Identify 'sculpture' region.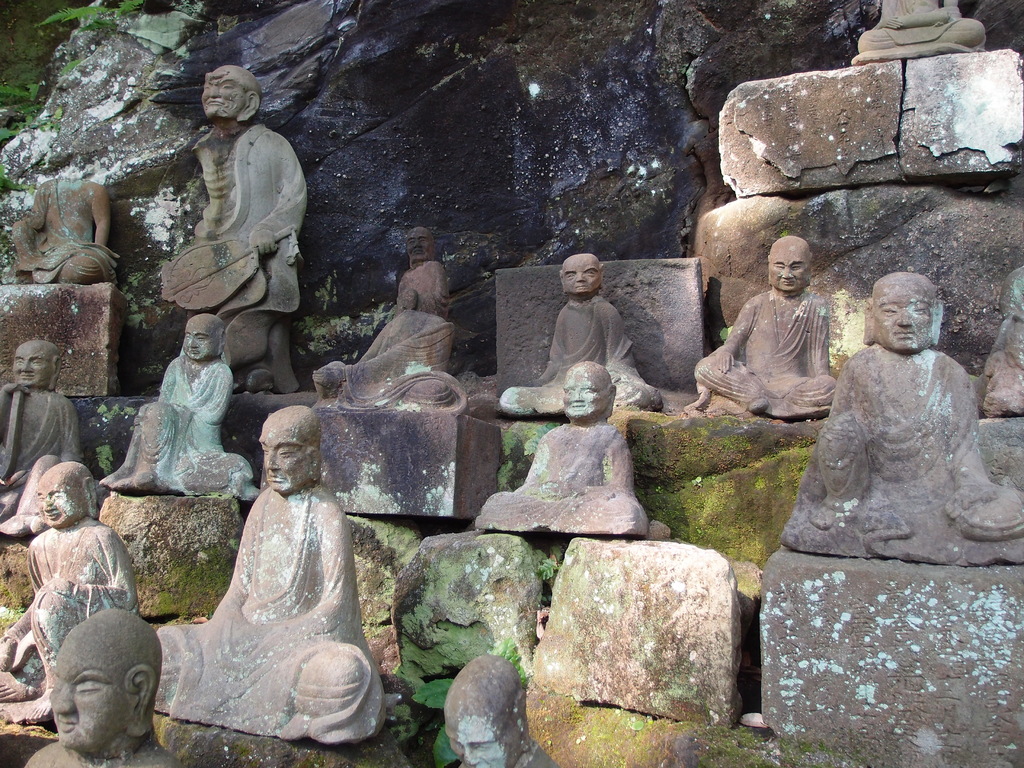
Region: Rect(154, 65, 312, 402).
